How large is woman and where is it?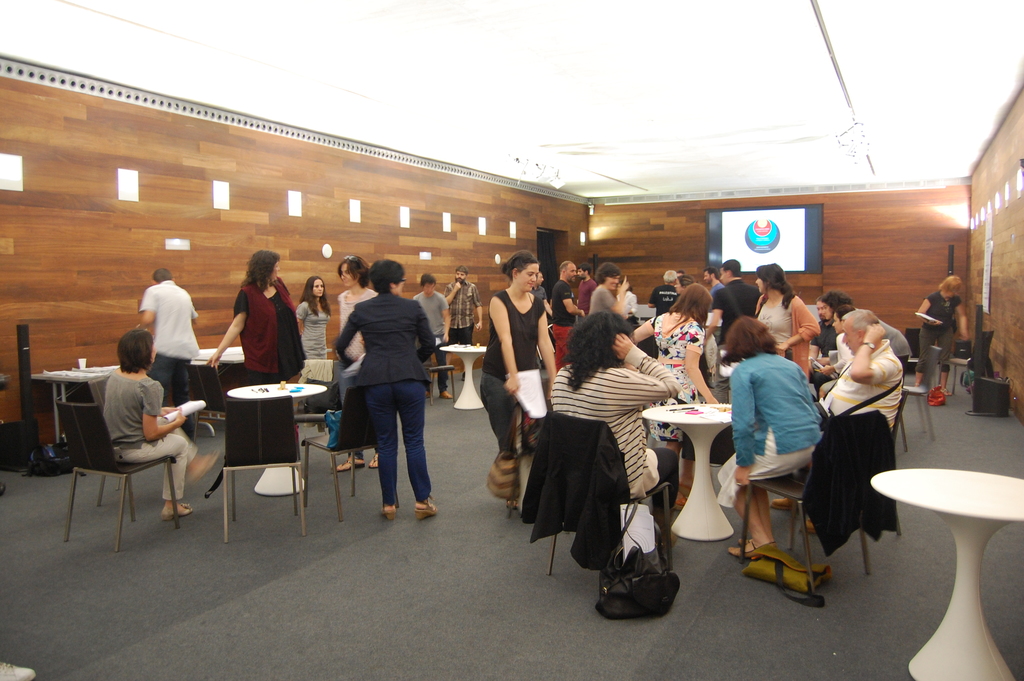
Bounding box: [715, 313, 820, 560].
